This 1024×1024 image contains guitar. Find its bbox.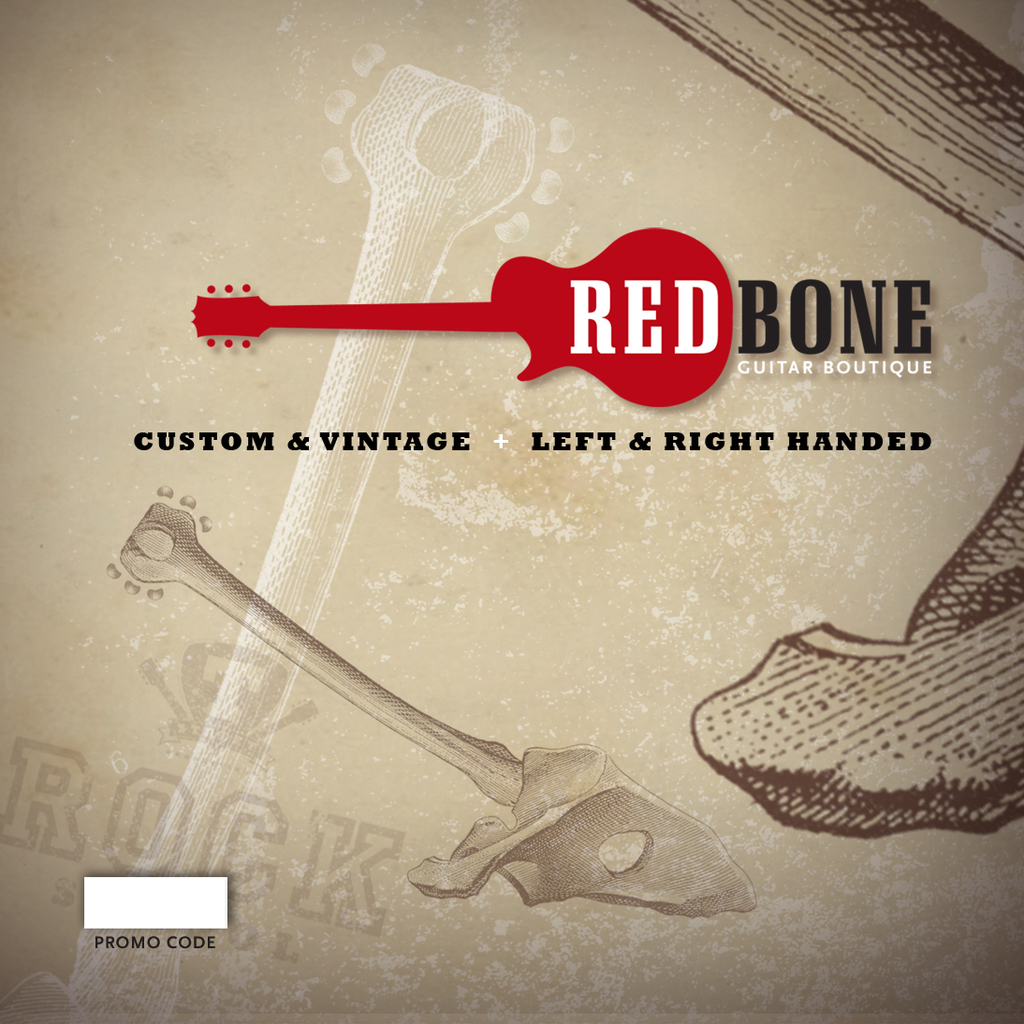
99:480:750:926.
